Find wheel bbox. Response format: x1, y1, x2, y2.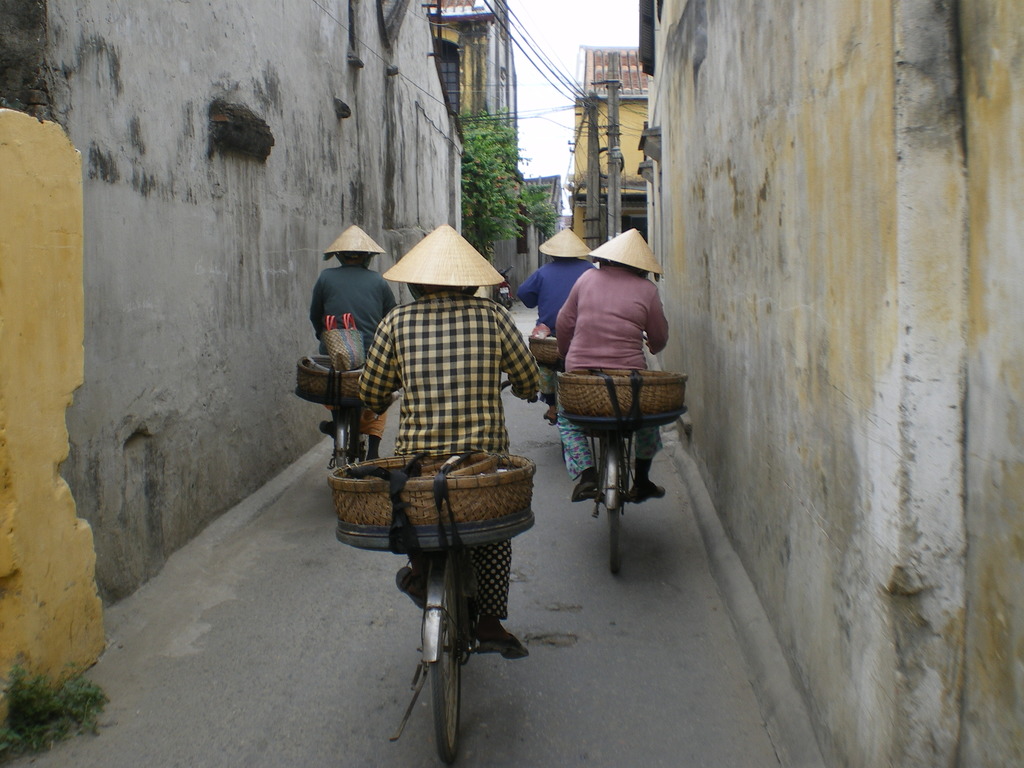
335, 423, 353, 477.
